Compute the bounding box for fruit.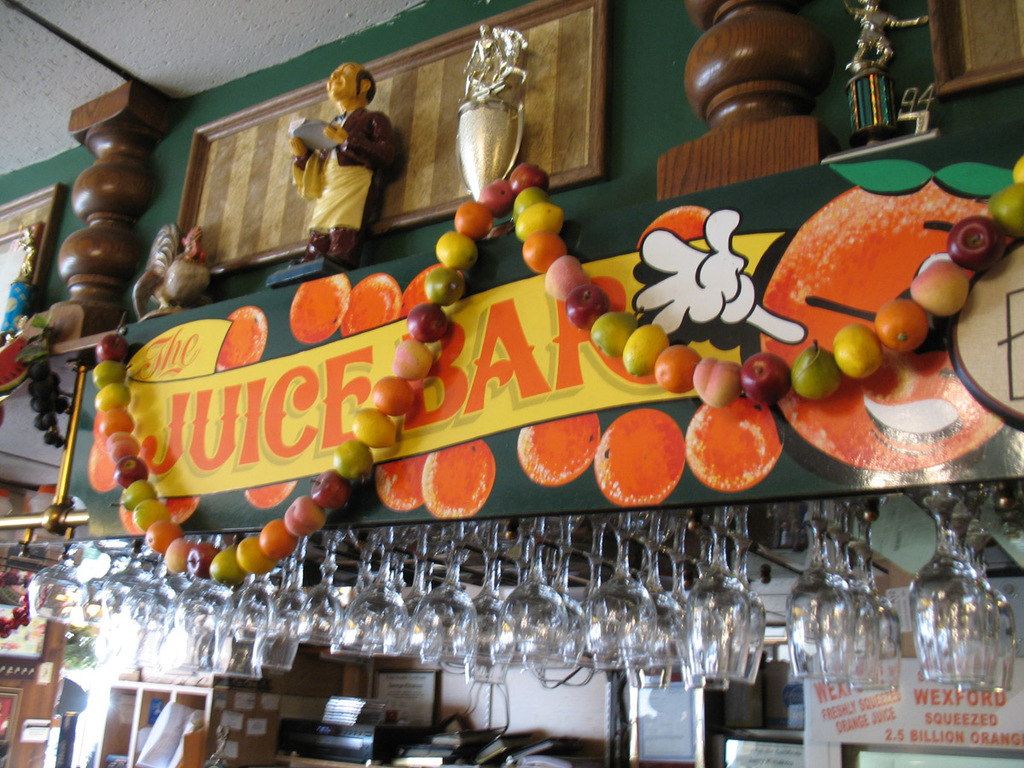
374/452/431/515.
